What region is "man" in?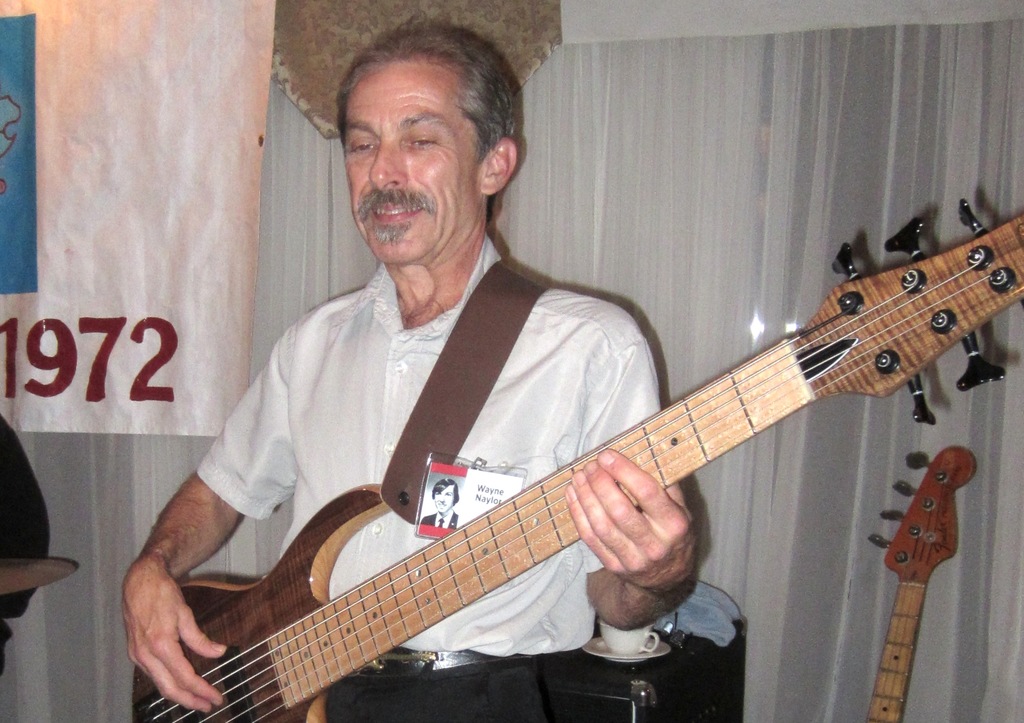
{"left": 419, "top": 475, "right": 461, "bottom": 529}.
